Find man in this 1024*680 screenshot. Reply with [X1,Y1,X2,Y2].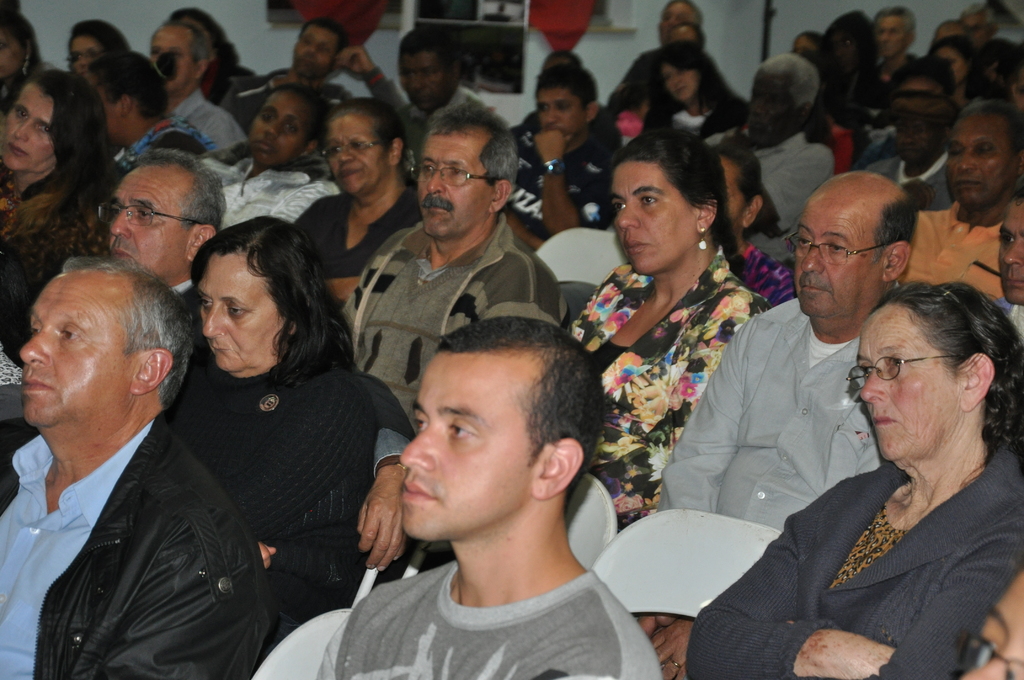
[662,169,913,537].
